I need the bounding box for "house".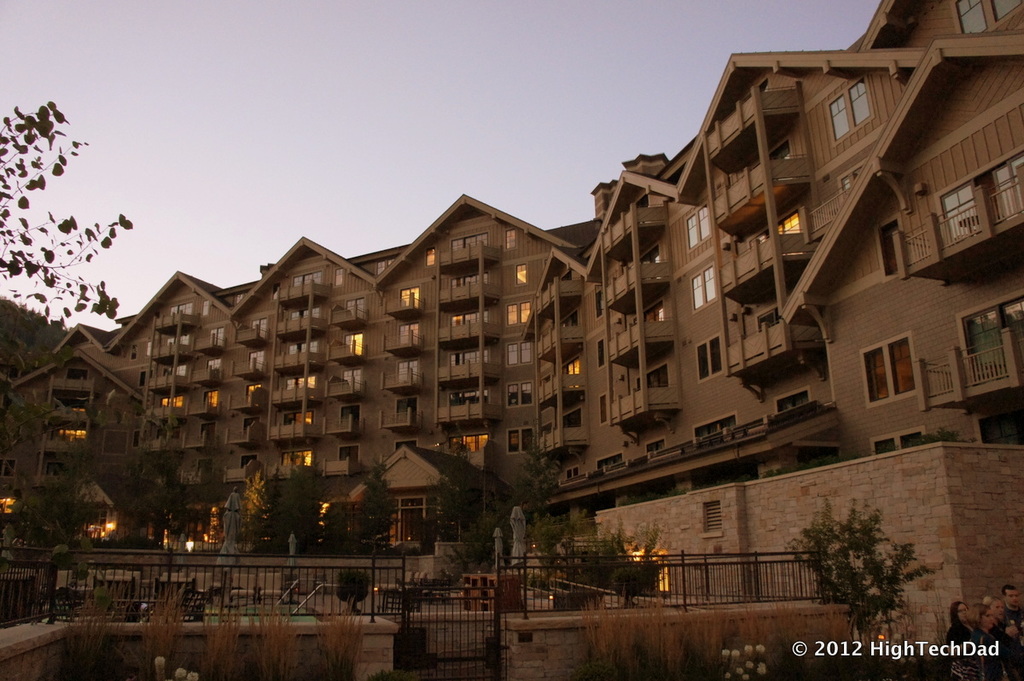
Here it is: left=105, top=269, right=232, bottom=504.
